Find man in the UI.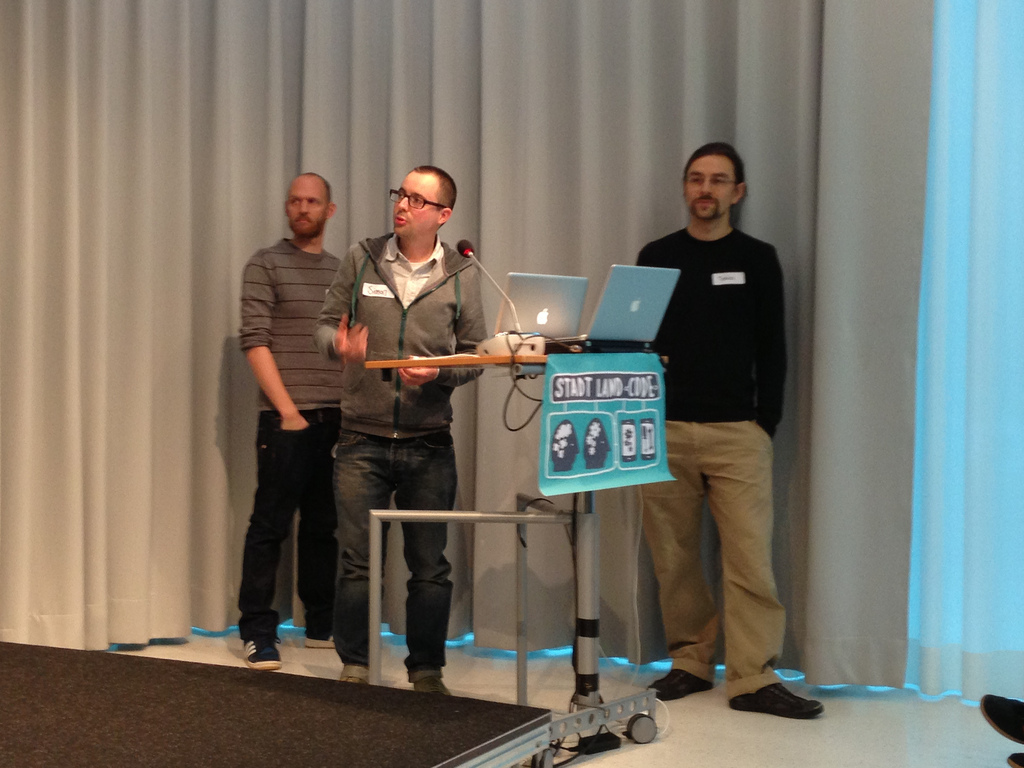
UI element at x1=222, y1=180, x2=364, y2=665.
